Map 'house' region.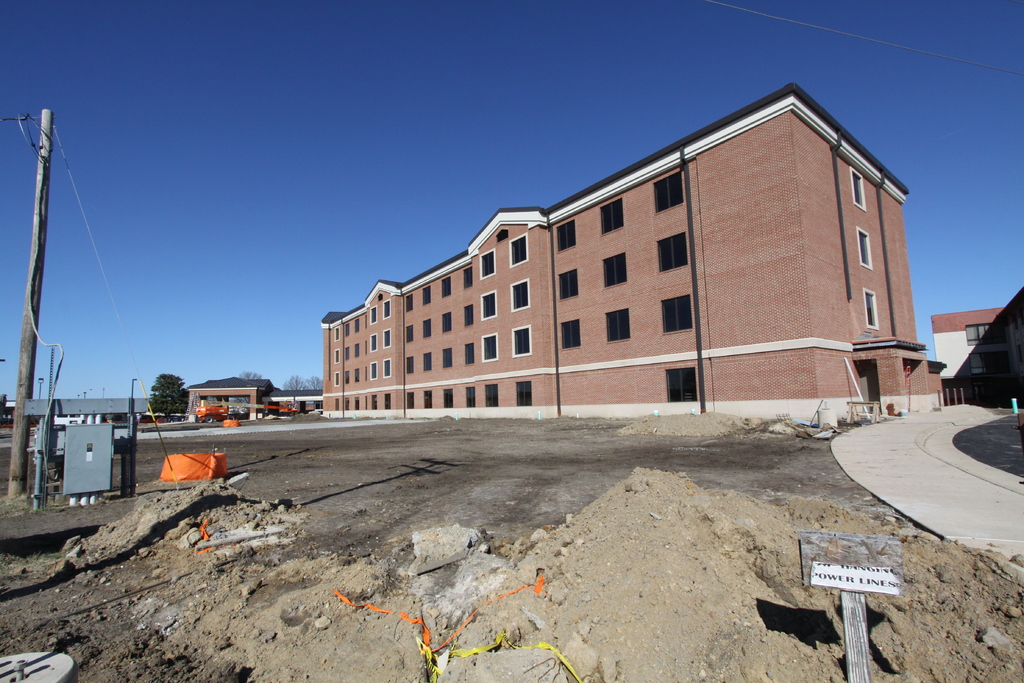
Mapped to (x1=322, y1=91, x2=945, y2=411).
